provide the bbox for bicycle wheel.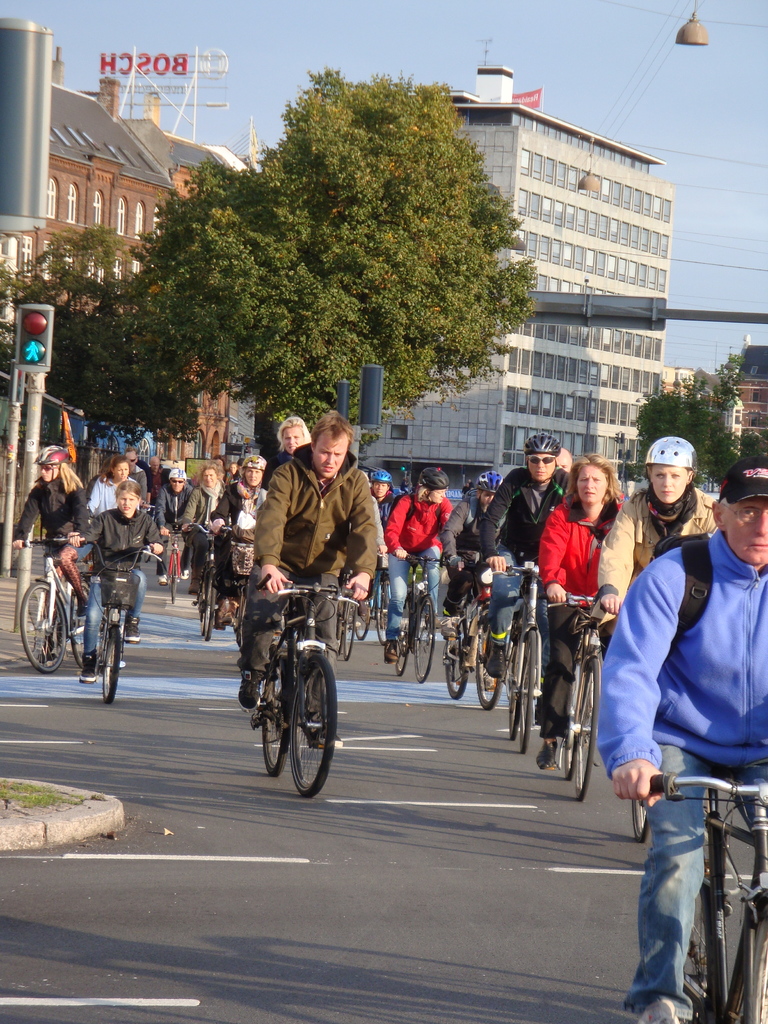
box(235, 598, 247, 646).
